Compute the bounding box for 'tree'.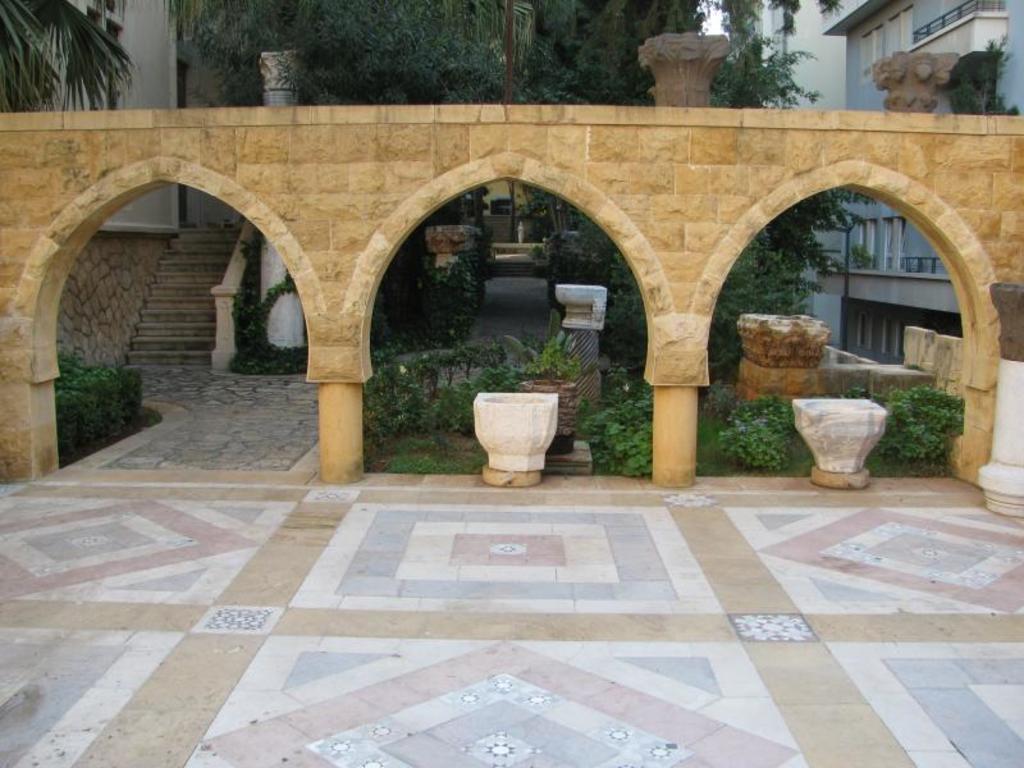
crop(517, 0, 714, 223).
